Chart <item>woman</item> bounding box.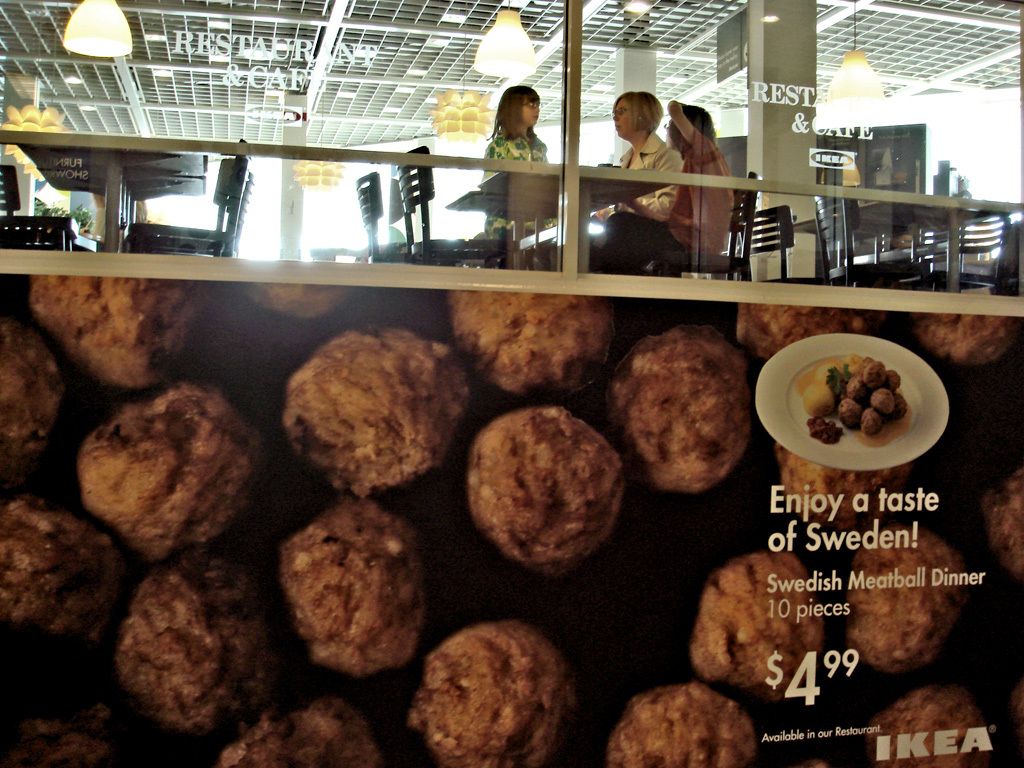
Charted: 466/87/562/173.
